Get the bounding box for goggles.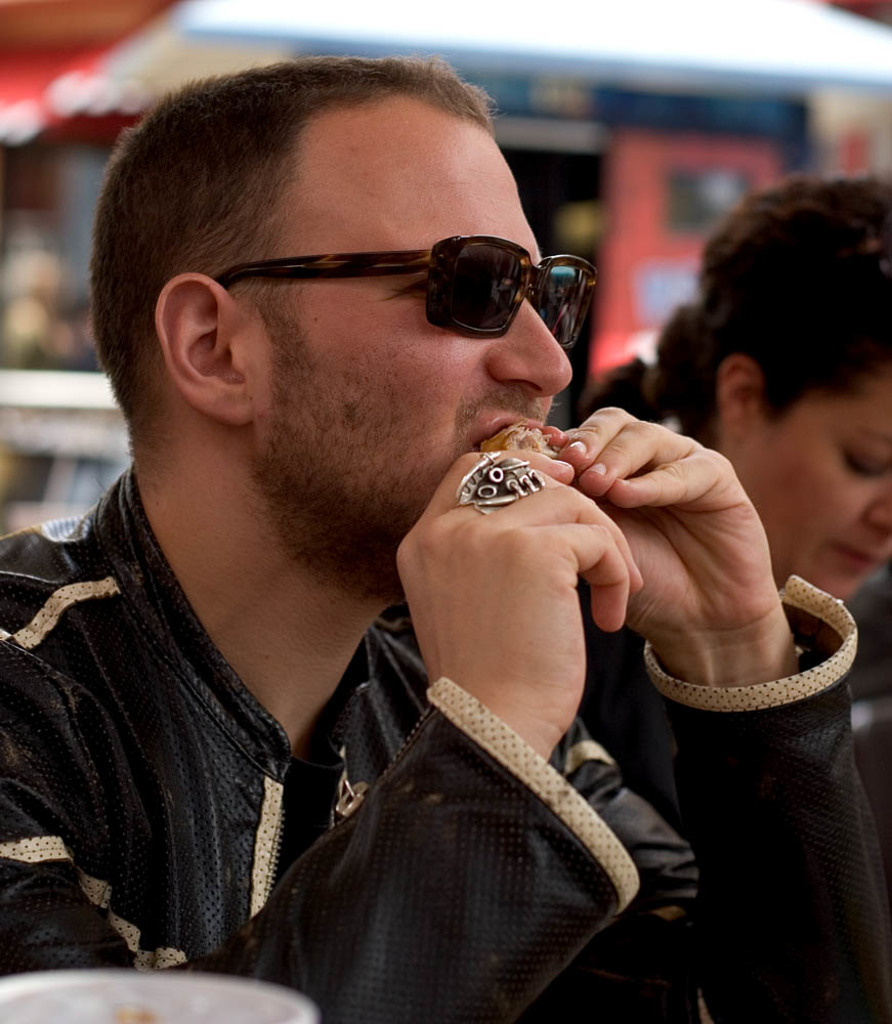
{"x1": 250, "y1": 218, "x2": 619, "y2": 355}.
